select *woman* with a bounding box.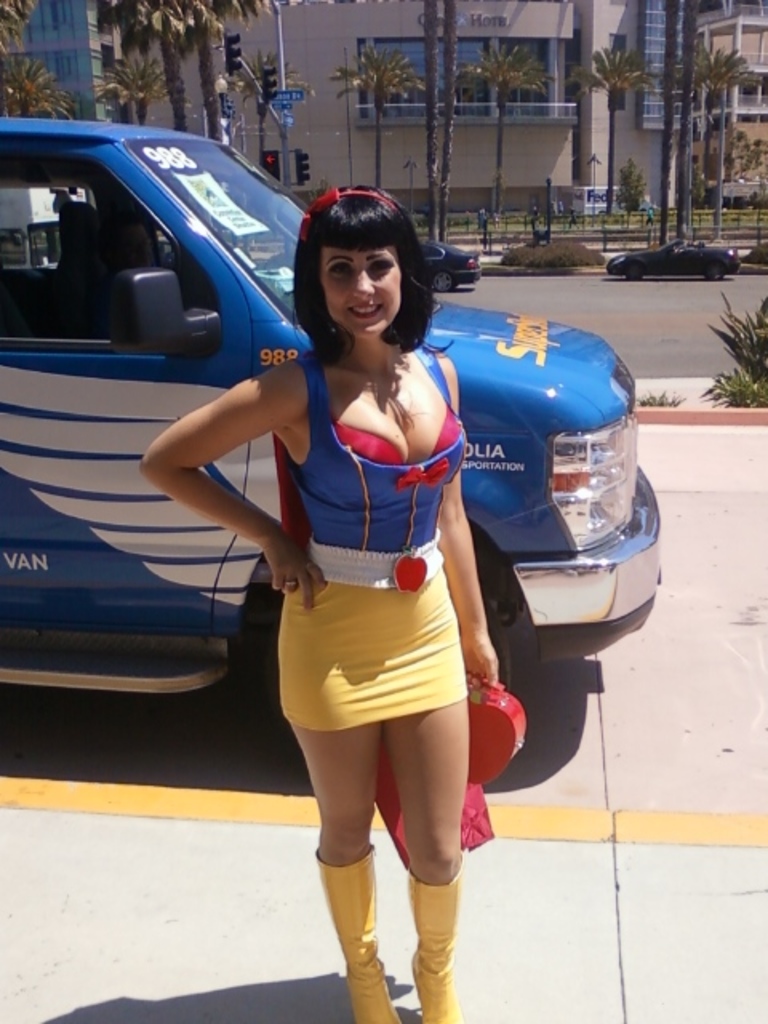
l=192, t=194, r=568, b=970.
